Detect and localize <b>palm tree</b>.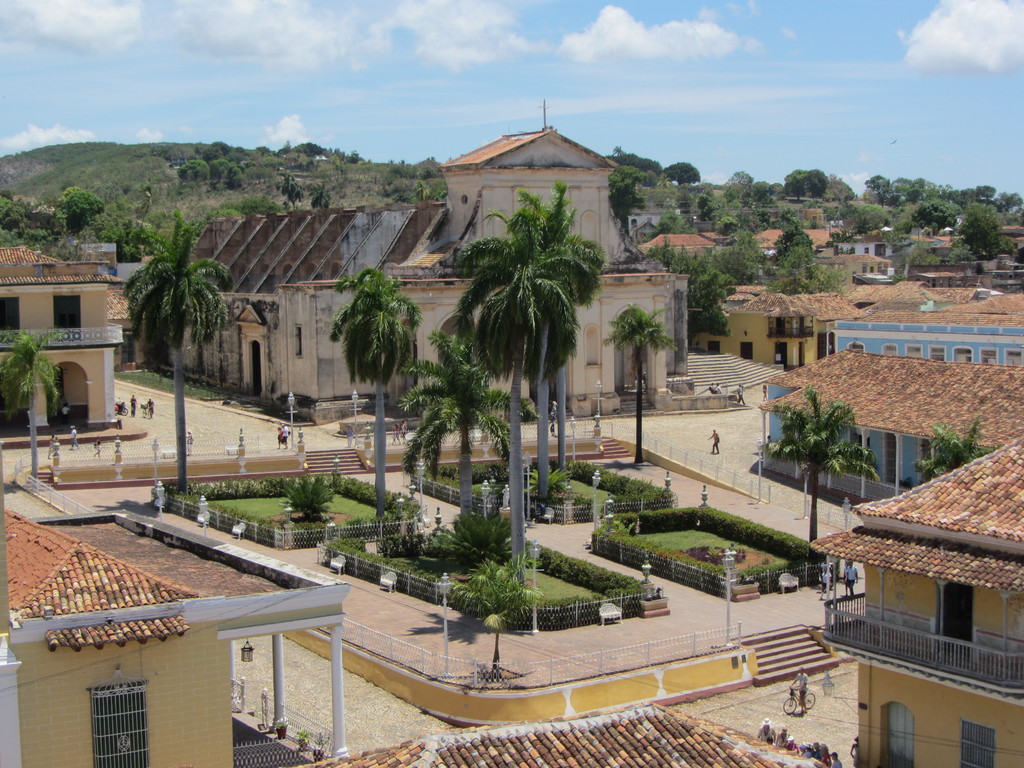
Localized at 323 269 429 560.
